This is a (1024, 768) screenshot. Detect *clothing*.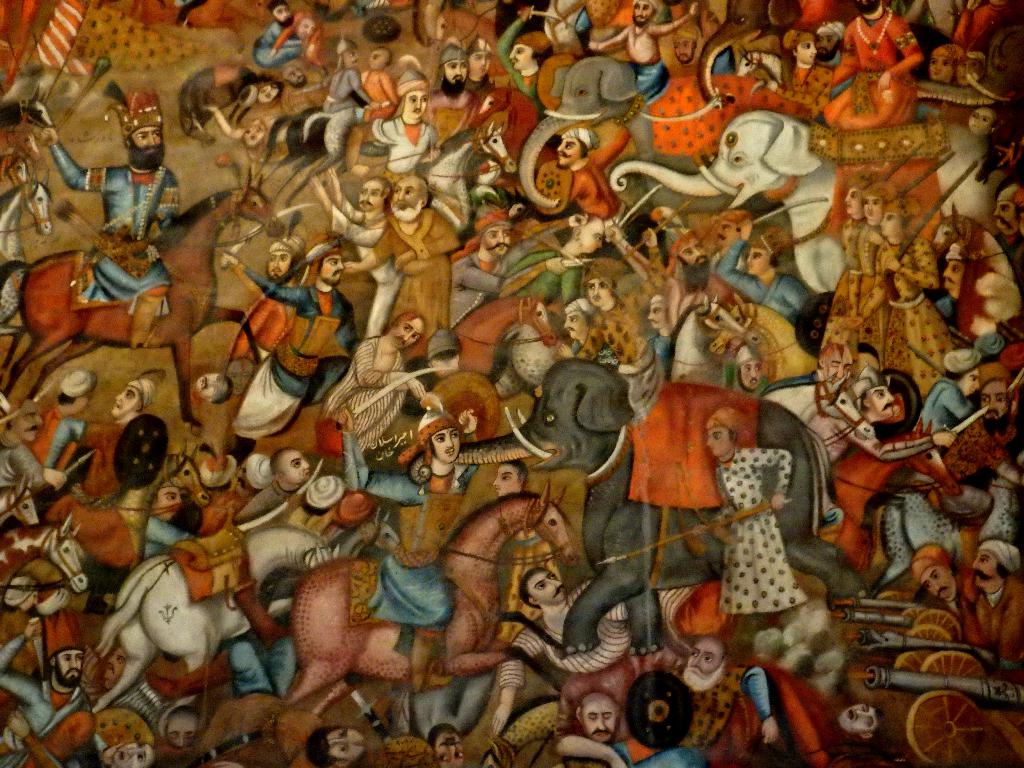
{"left": 328, "top": 196, "right": 399, "bottom": 335}.
